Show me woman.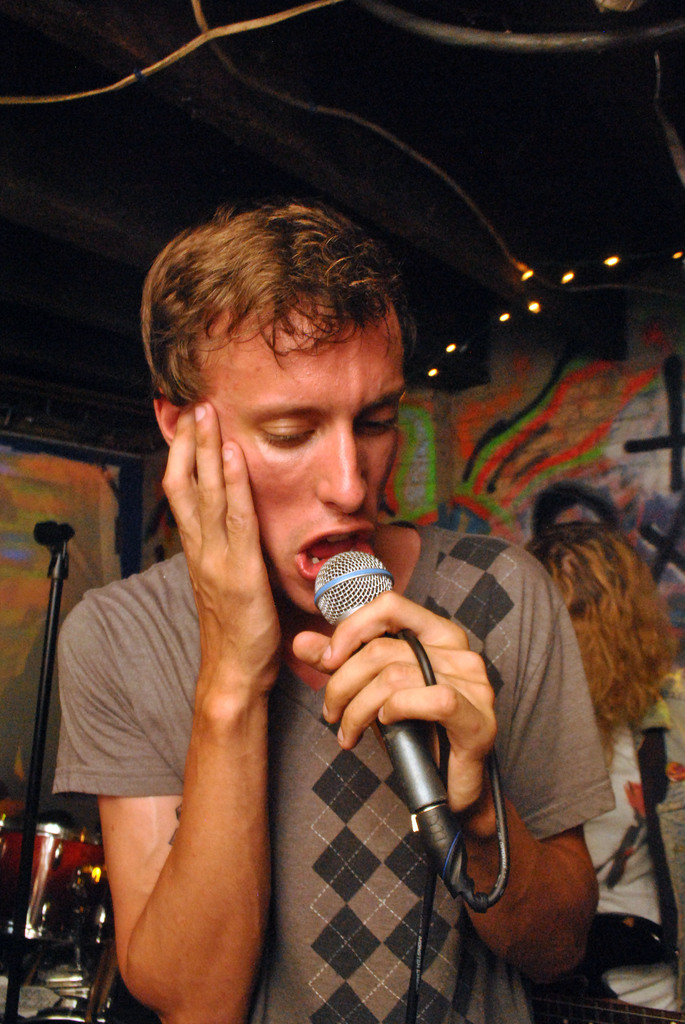
woman is here: 516, 515, 684, 1023.
